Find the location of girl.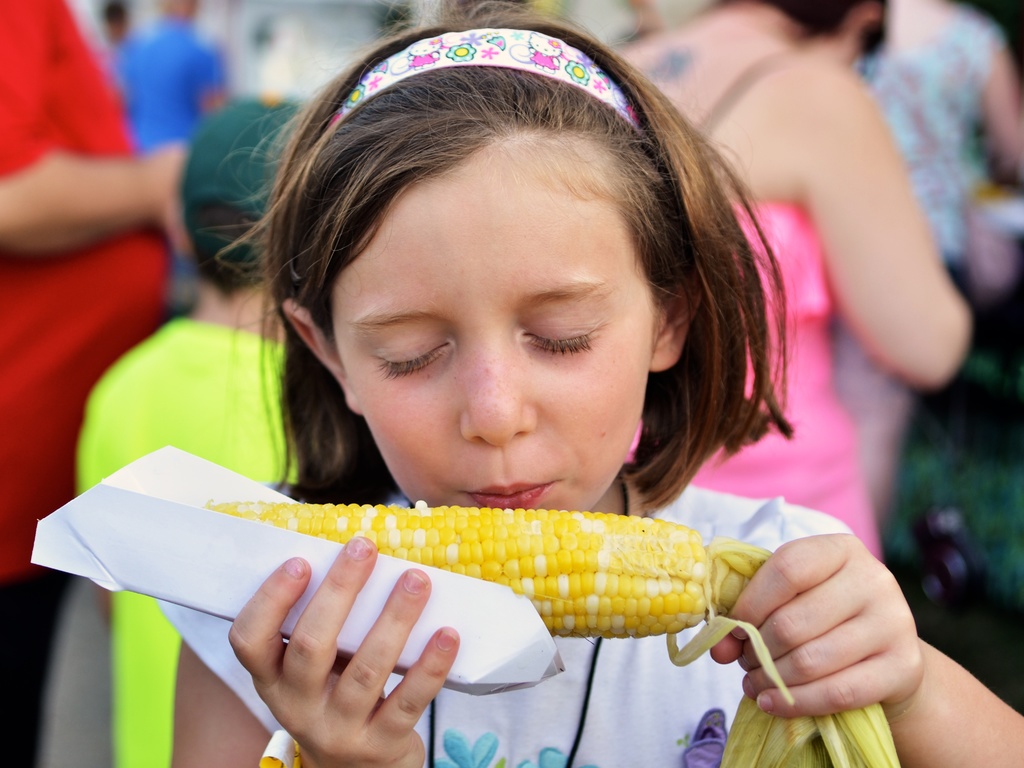
Location: [x1=169, y1=0, x2=1023, y2=767].
